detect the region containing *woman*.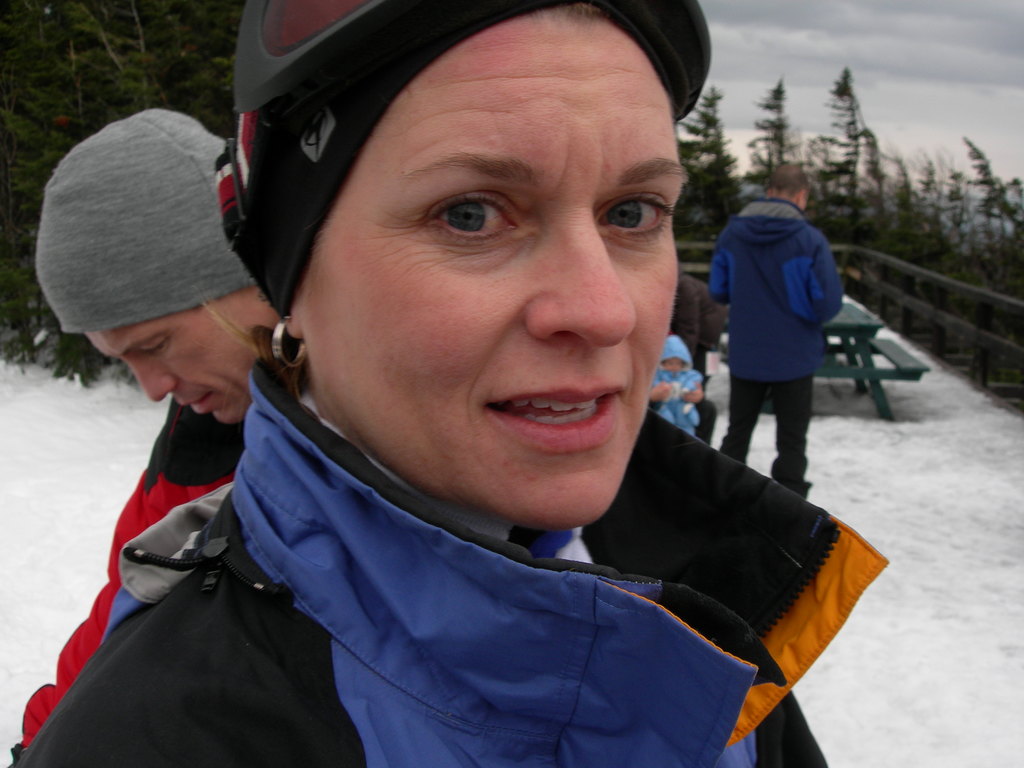
65 0 856 767.
